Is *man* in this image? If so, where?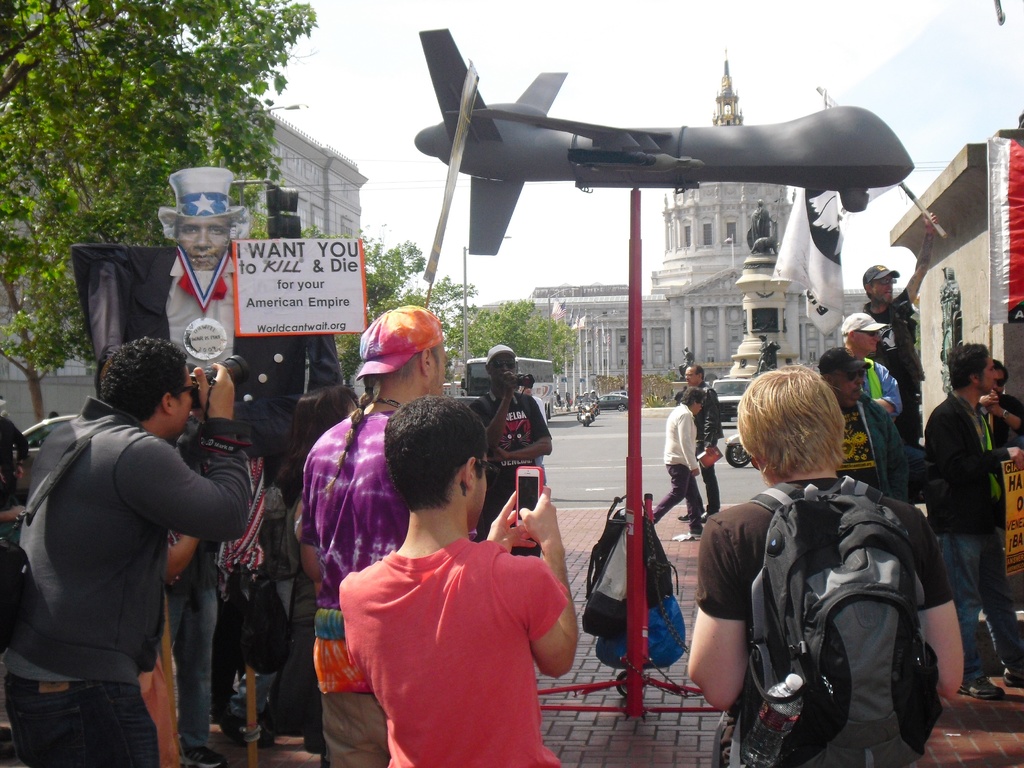
Yes, at <box>863,212,934,442</box>.
